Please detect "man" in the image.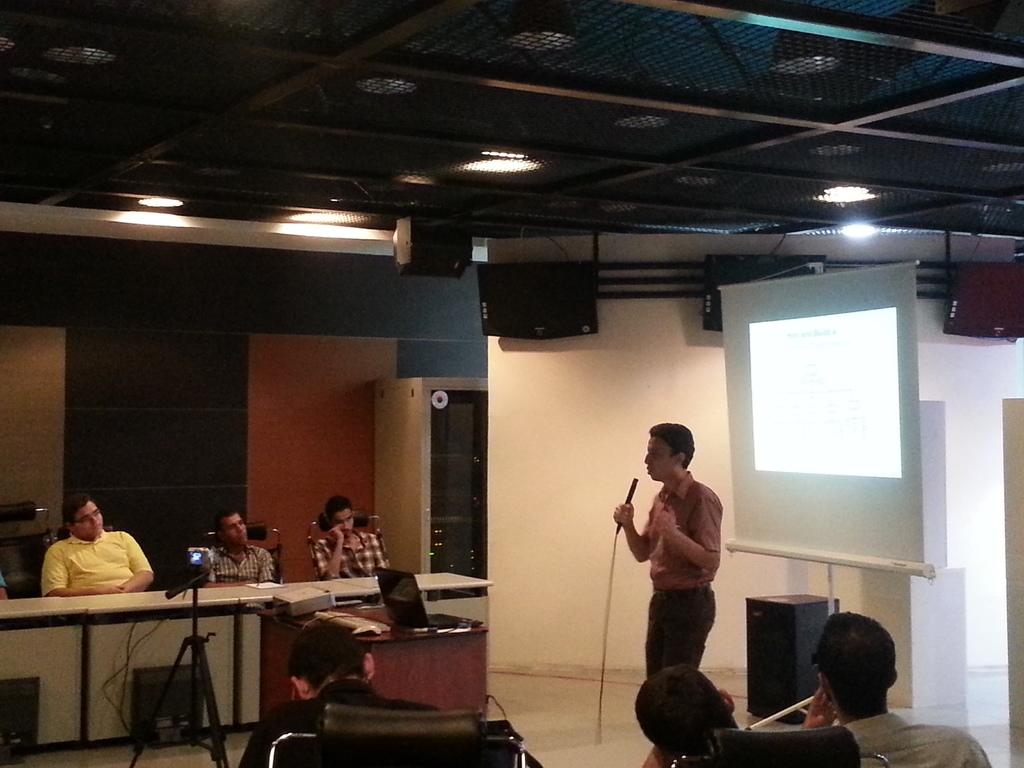
crop(207, 511, 277, 582).
